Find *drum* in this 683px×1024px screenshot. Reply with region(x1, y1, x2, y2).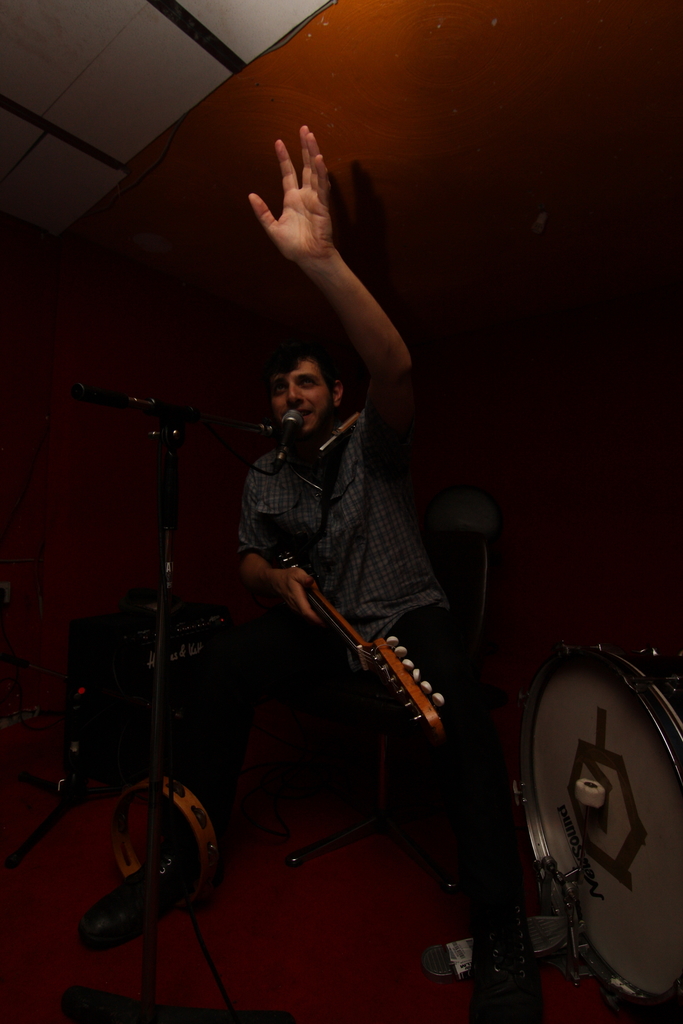
region(516, 641, 682, 1012).
